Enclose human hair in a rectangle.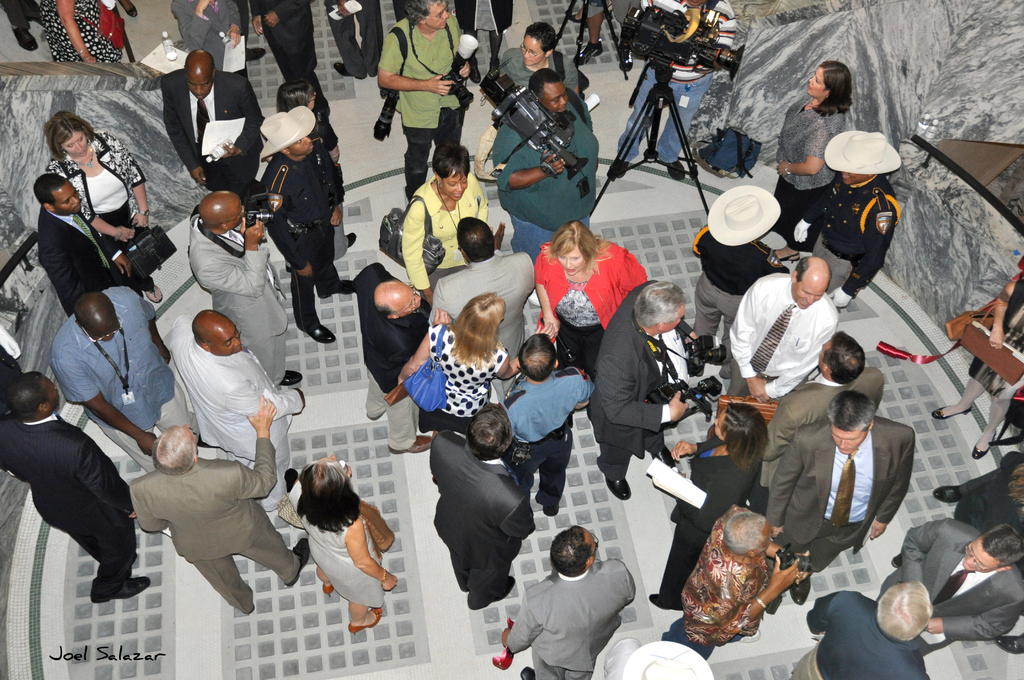
(x1=452, y1=294, x2=508, y2=370).
